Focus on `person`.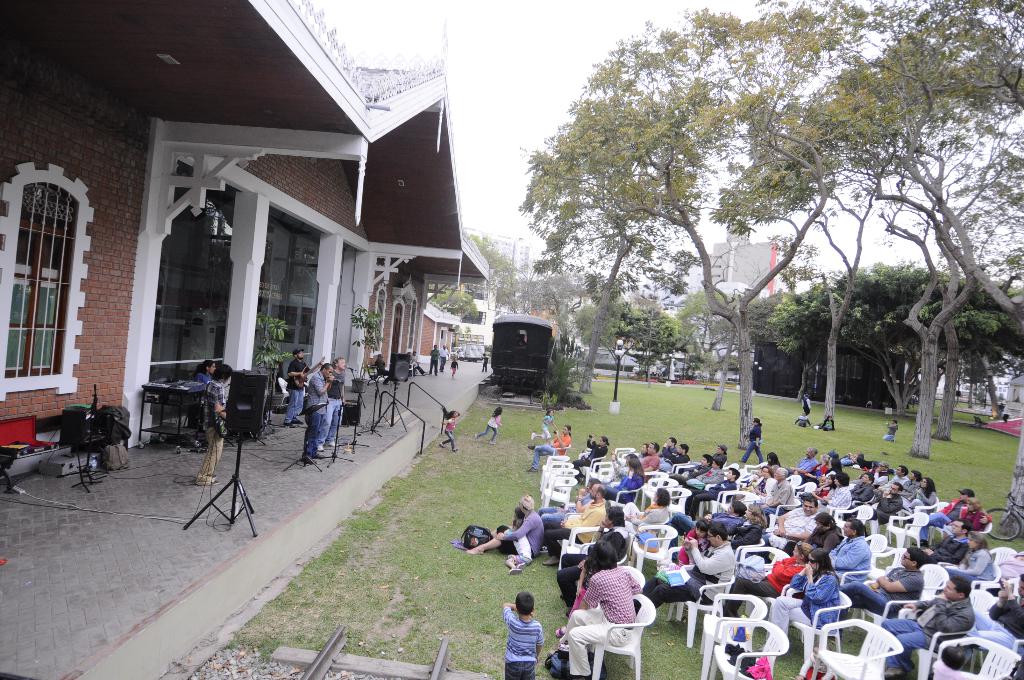
Focused at {"left": 878, "top": 414, "right": 902, "bottom": 447}.
